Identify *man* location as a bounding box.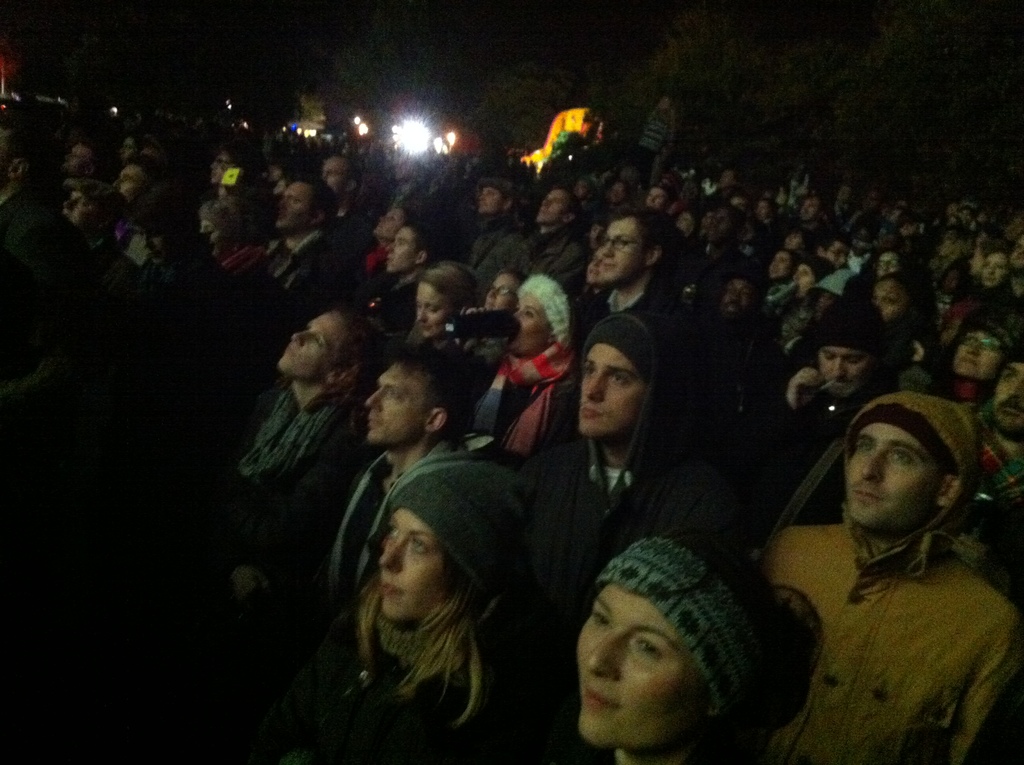
BBox(460, 319, 742, 764).
